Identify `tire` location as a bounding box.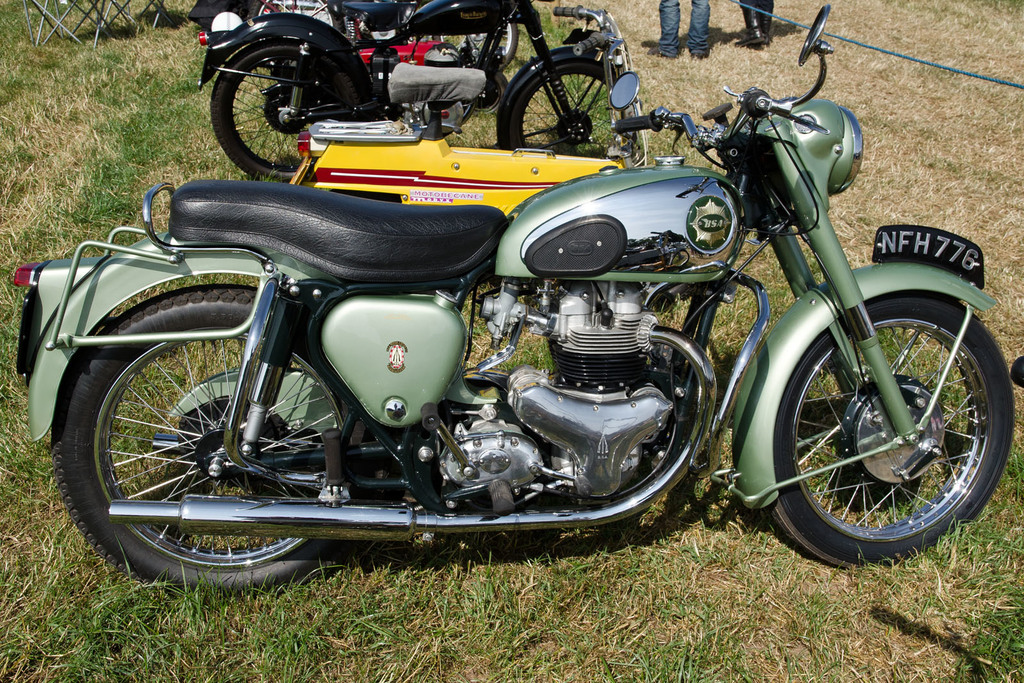
(x1=210, y1=27, x2=378, y2=162).
